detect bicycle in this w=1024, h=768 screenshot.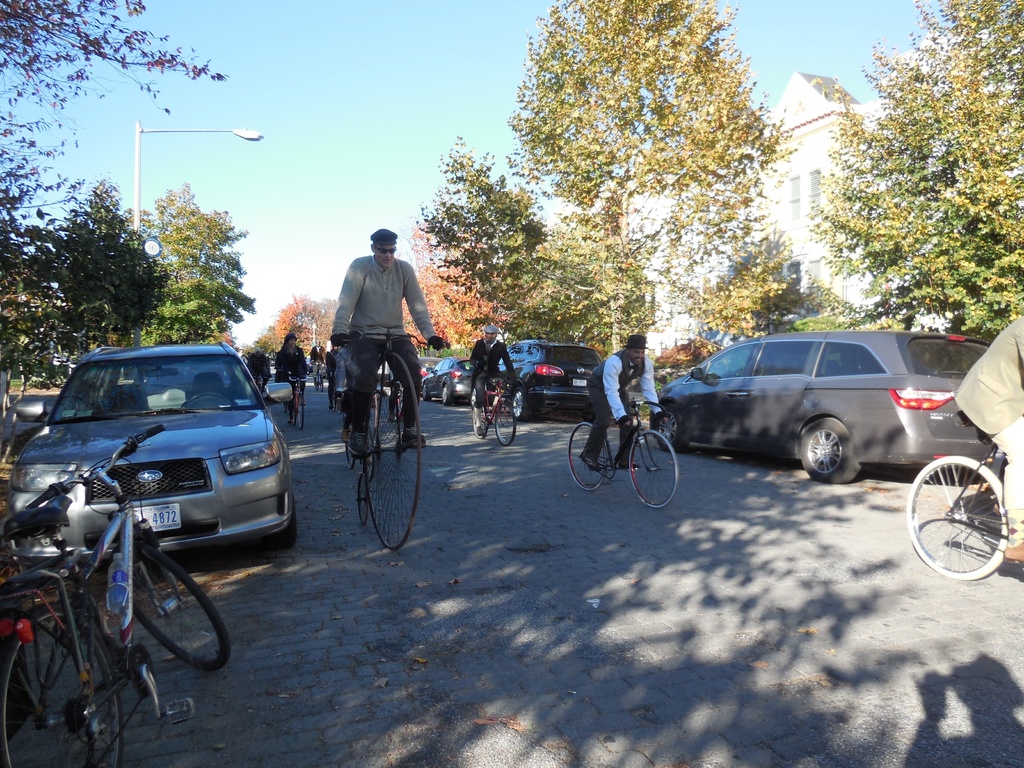
Detection: rect(331, 374, 335, 410).
